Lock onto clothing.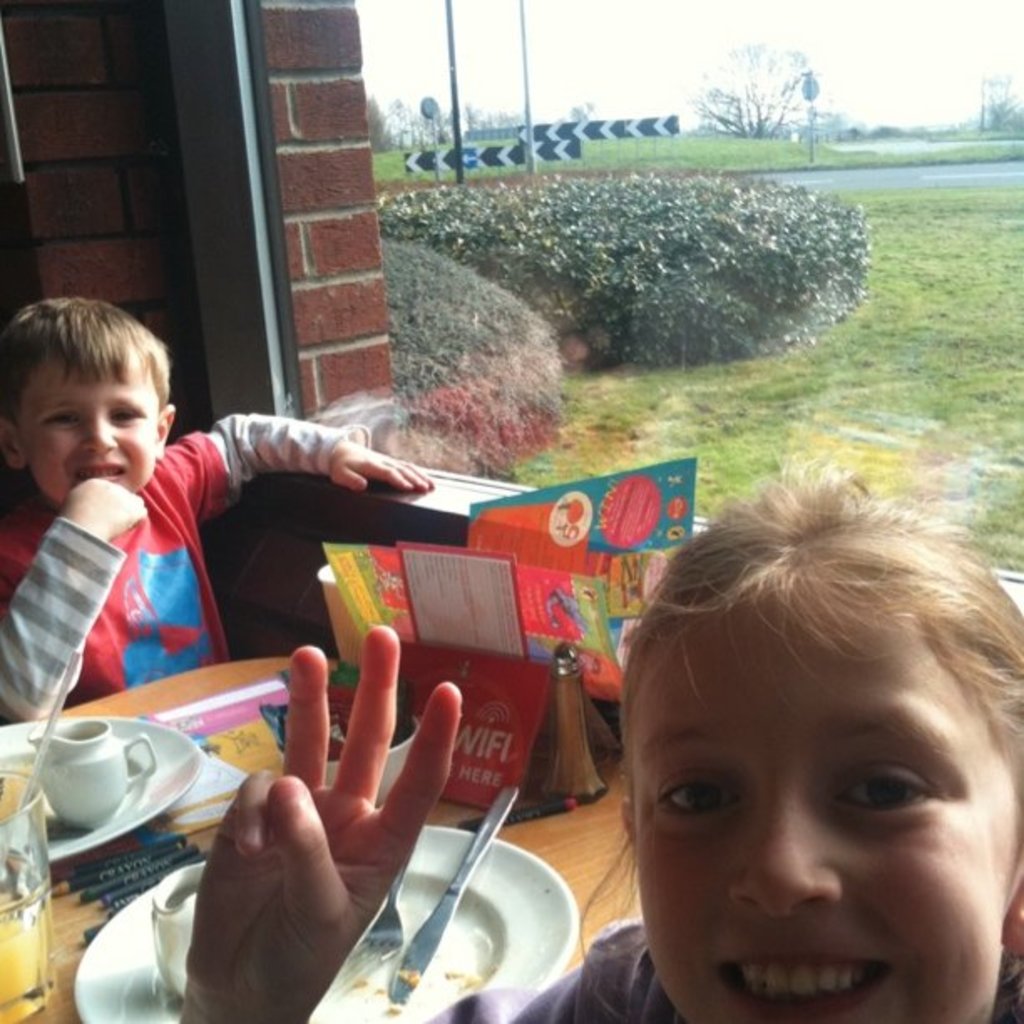
Locked: (418, 924, 1022, 1022).
